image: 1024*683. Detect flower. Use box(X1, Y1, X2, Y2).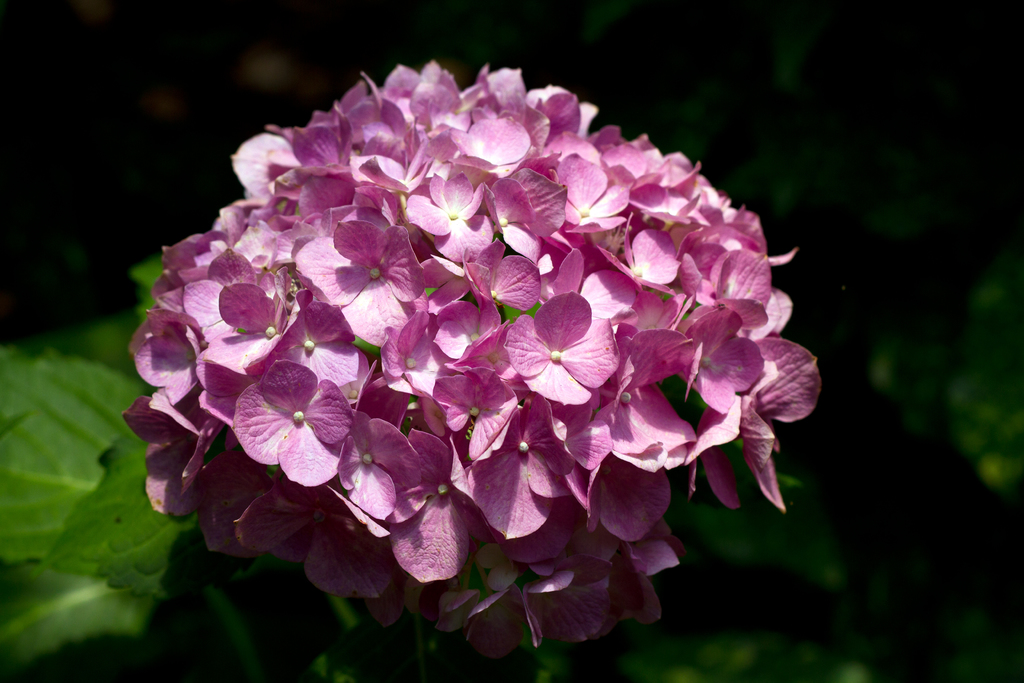
box(225, 352, 354, 498).
